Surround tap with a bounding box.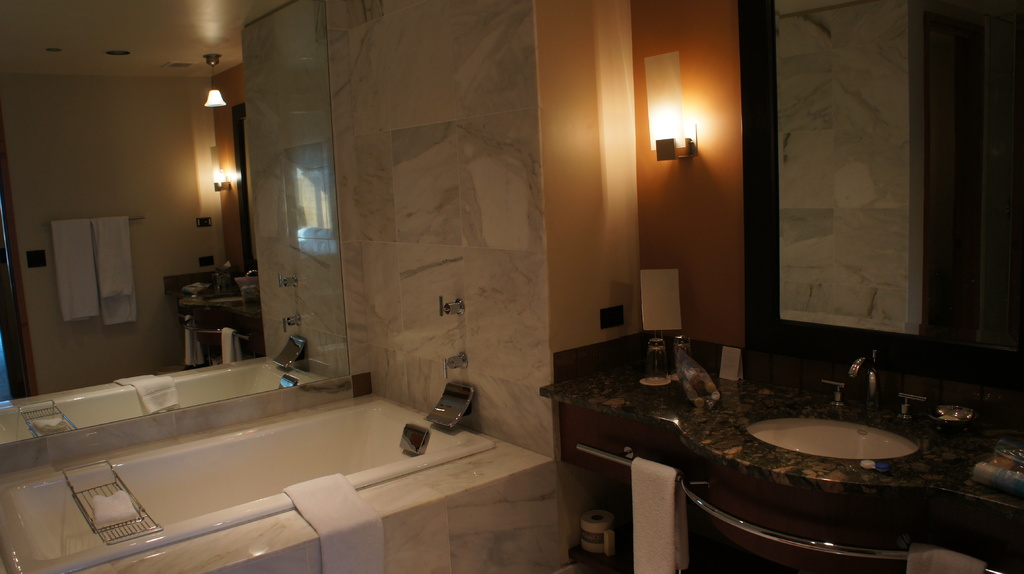
[891, 392, 923, 422].
